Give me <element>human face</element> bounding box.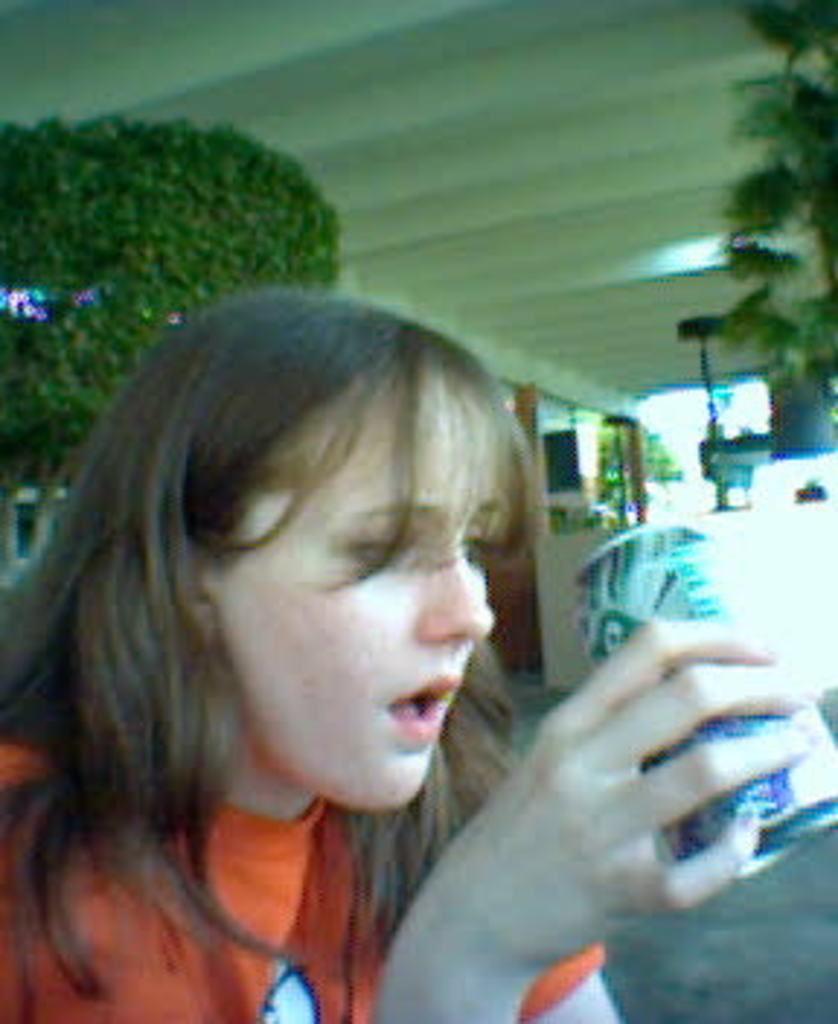
box=[160, 393, 541, 806].
